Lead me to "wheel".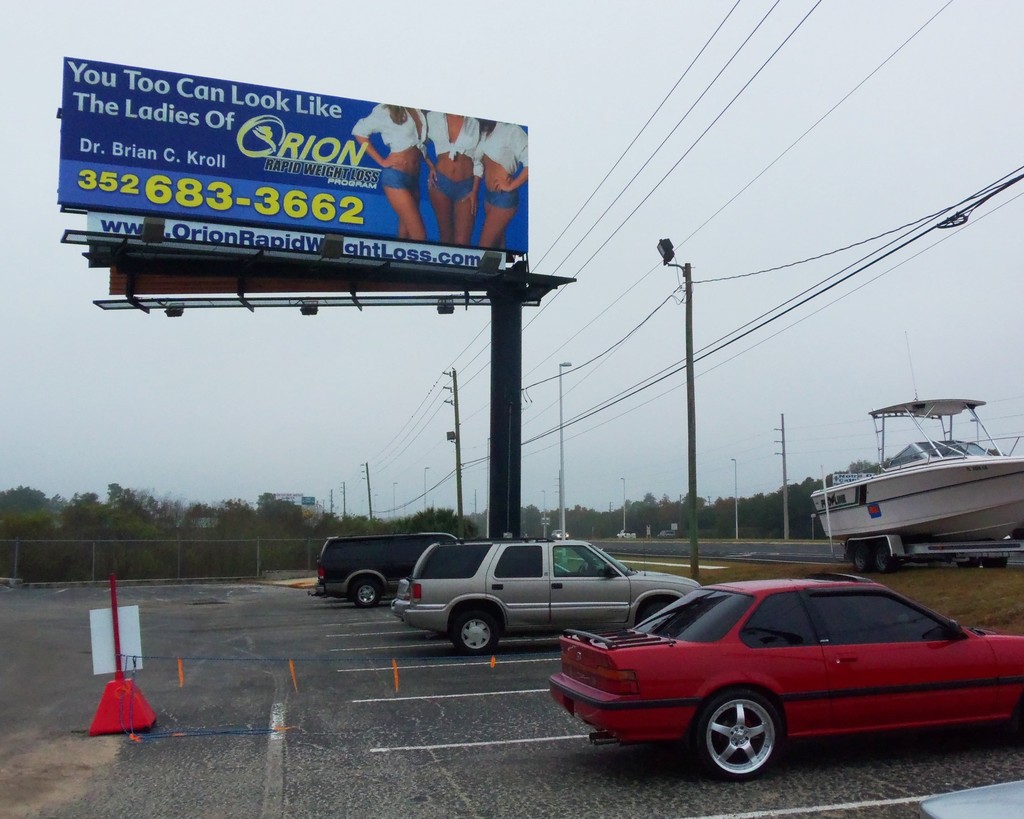
Lead to 644,601,672,622.
